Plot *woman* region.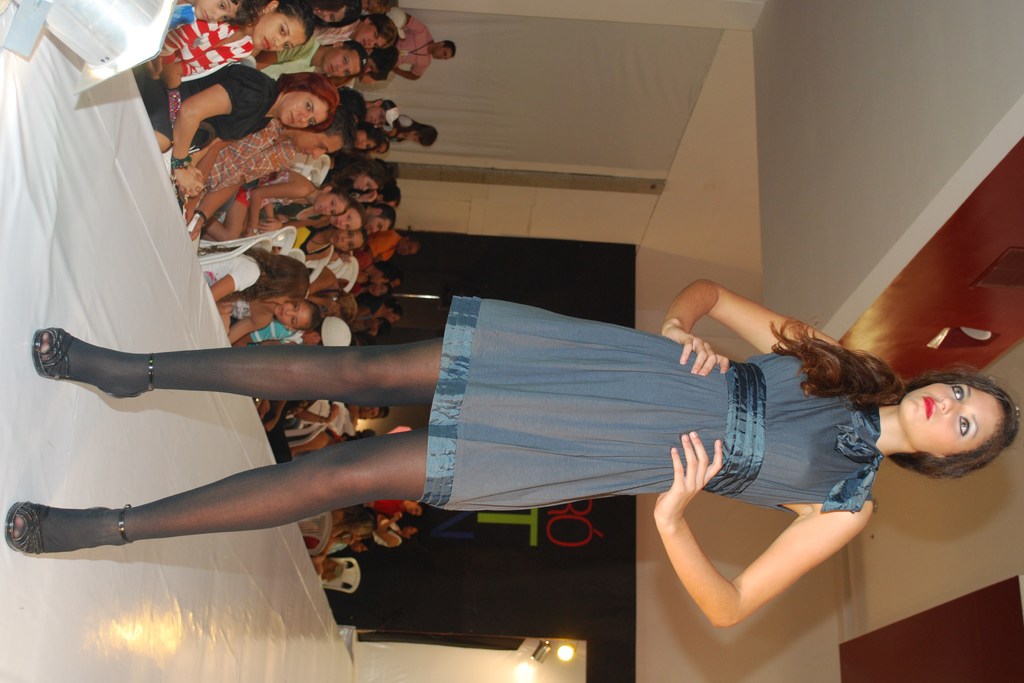
Plotted at {"x1": 270, "y1": 216, "x2": 380, "y2": 270}.
